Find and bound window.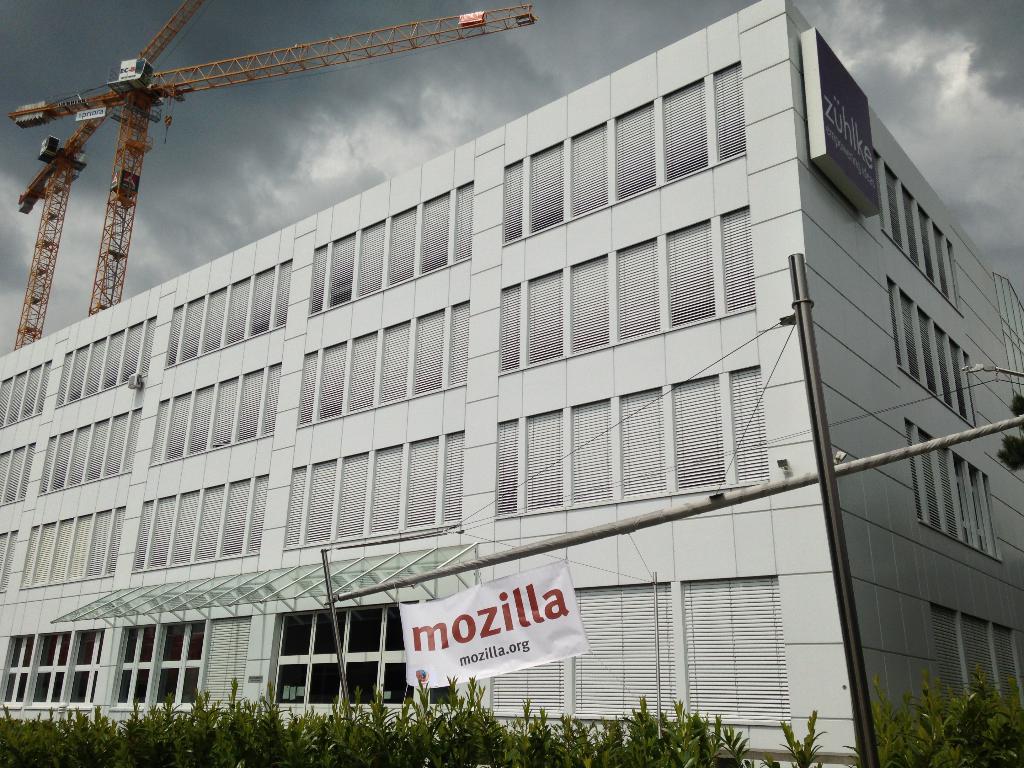
Bound: 100:328:123:387.
